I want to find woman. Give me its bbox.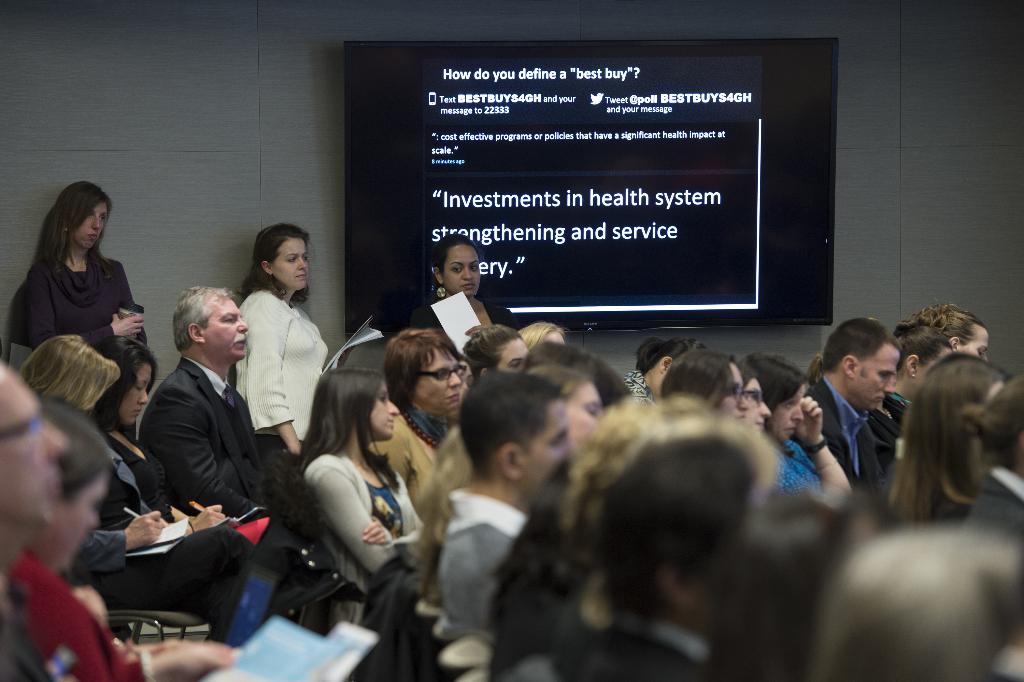
bbox=[747, 354, 852, 501].
